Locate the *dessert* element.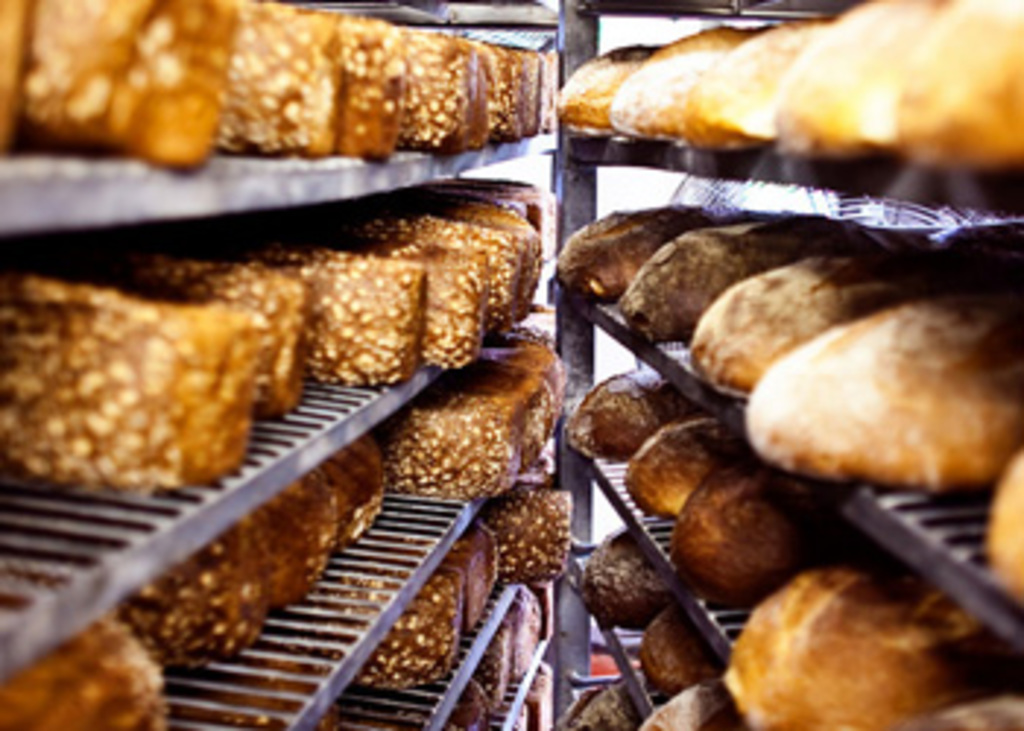
Element bbox: box=[573, 678, 632, 728].
